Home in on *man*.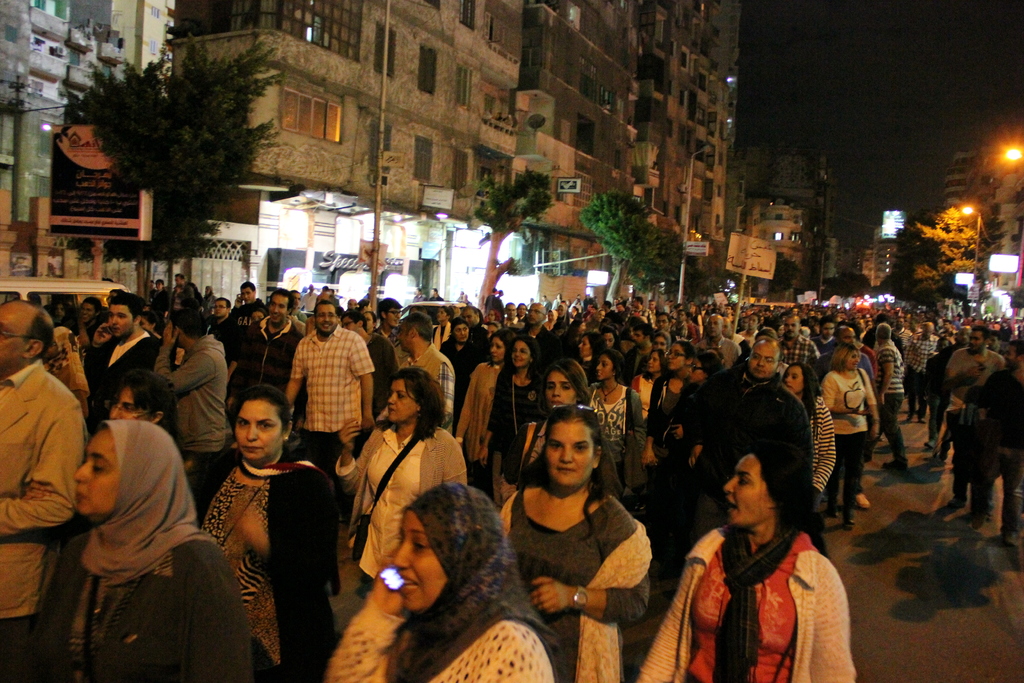
Homed in at 365:297:403:368.
